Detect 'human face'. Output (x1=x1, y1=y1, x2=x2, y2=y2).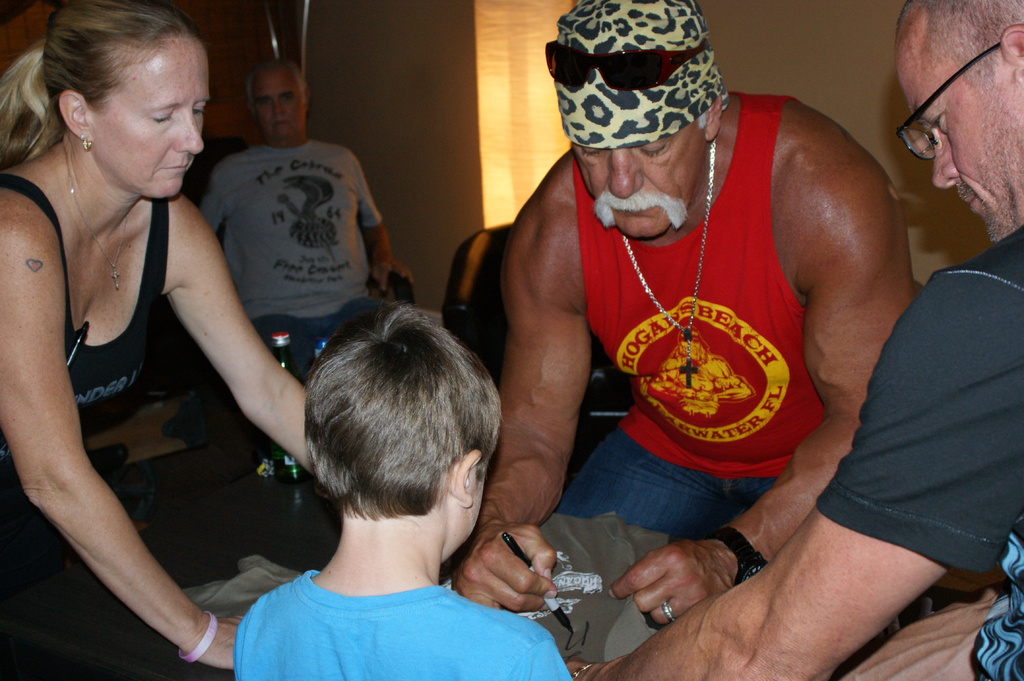
(x1=93, y1=40, x2=212, y2=197).
